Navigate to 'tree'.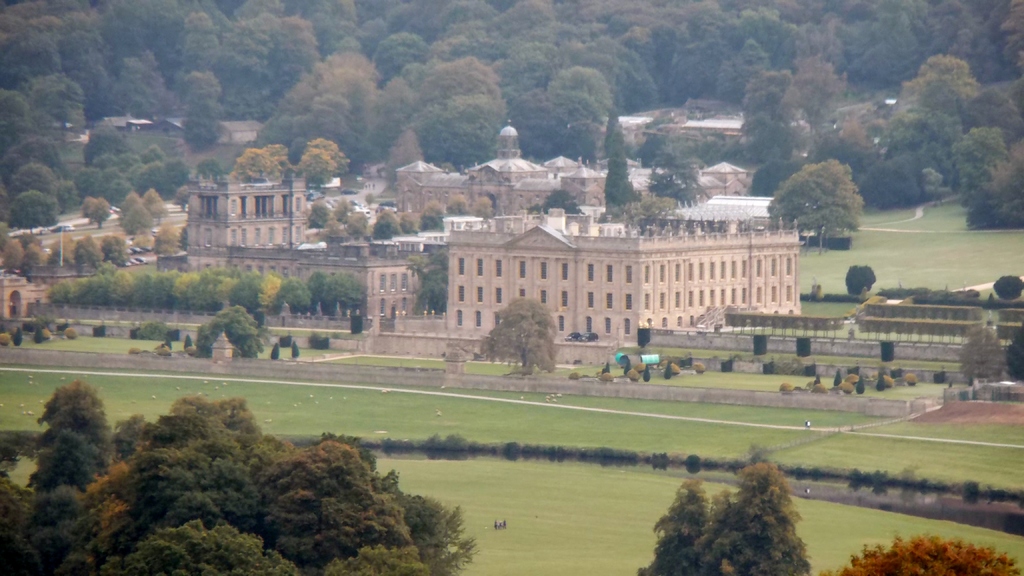
Navigation target: (845, 259, 878, 297).
